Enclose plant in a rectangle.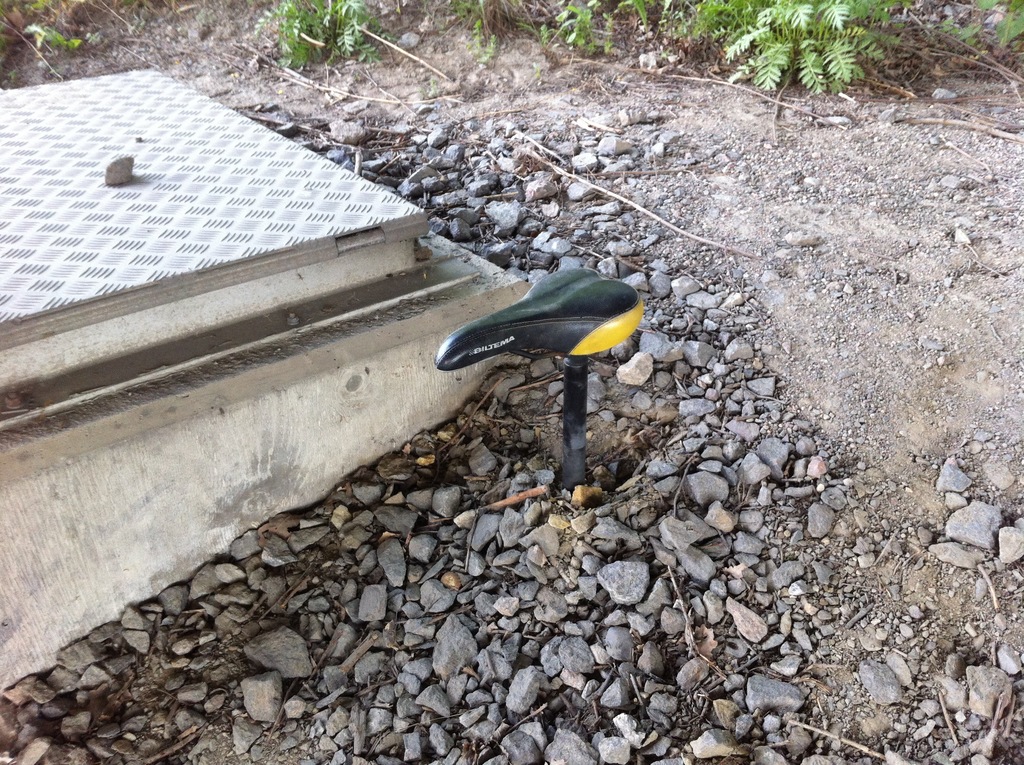
{"left": 0, "top": 0, "right": 100, "bottom": 81}.
